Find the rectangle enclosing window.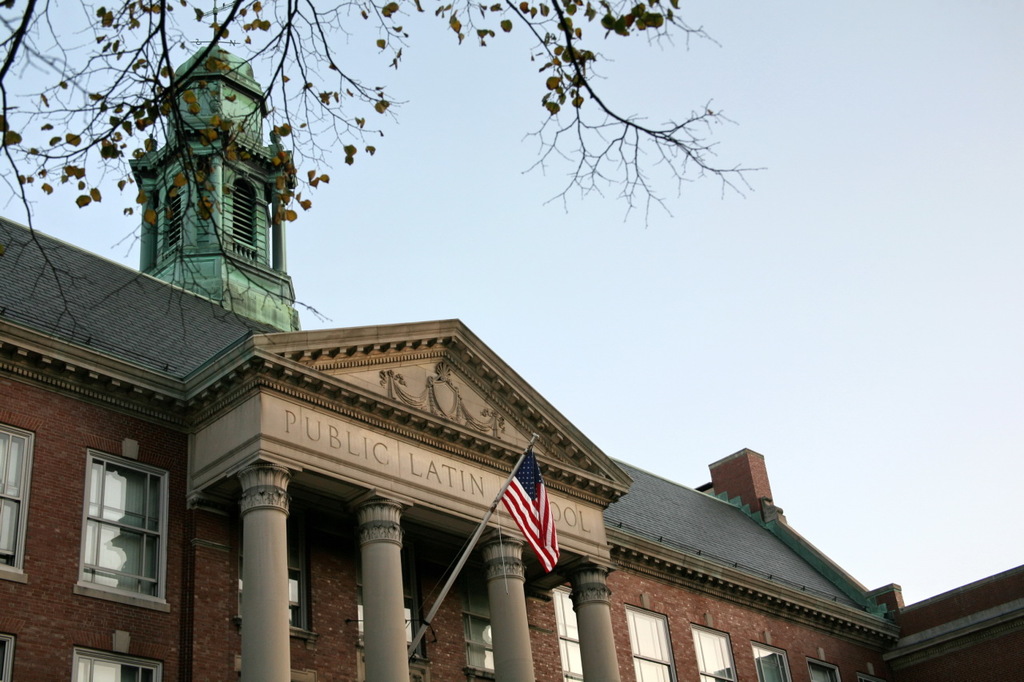
[0,425,25,569].
